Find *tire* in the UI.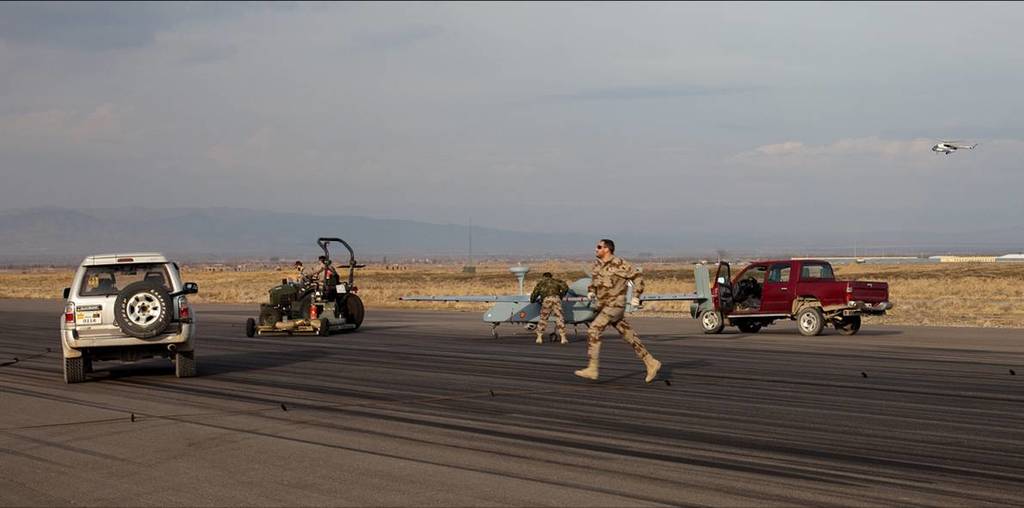
UI element at [320,318,330,335].
